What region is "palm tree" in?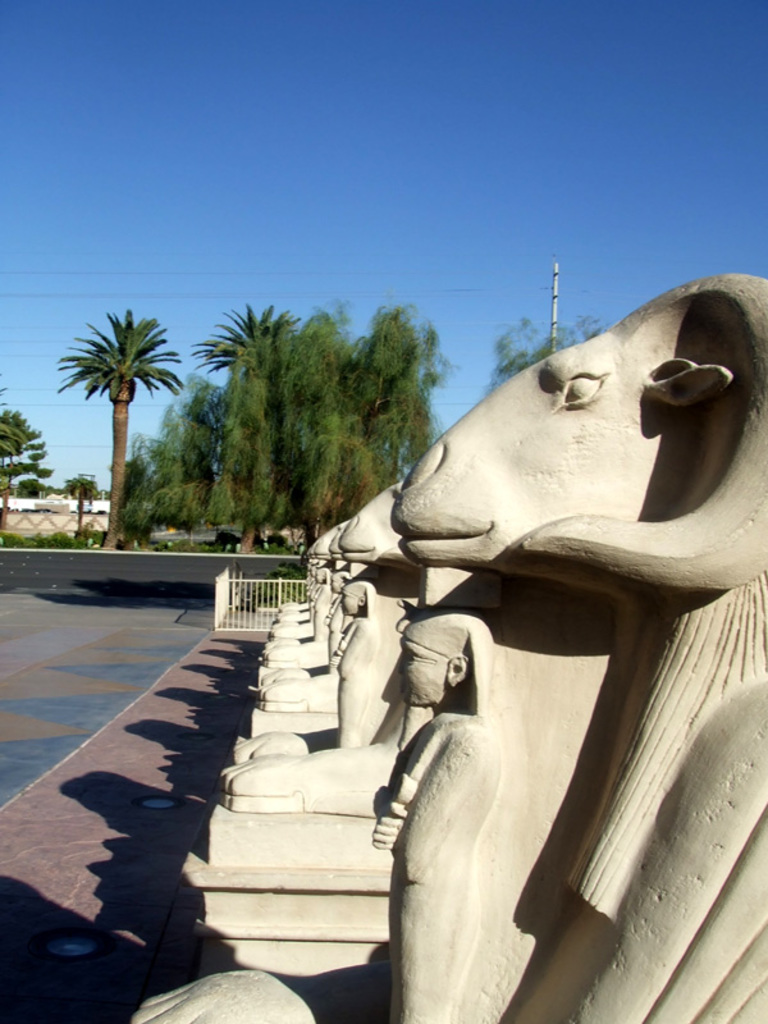
select_region(55, 305, 189, 562).
